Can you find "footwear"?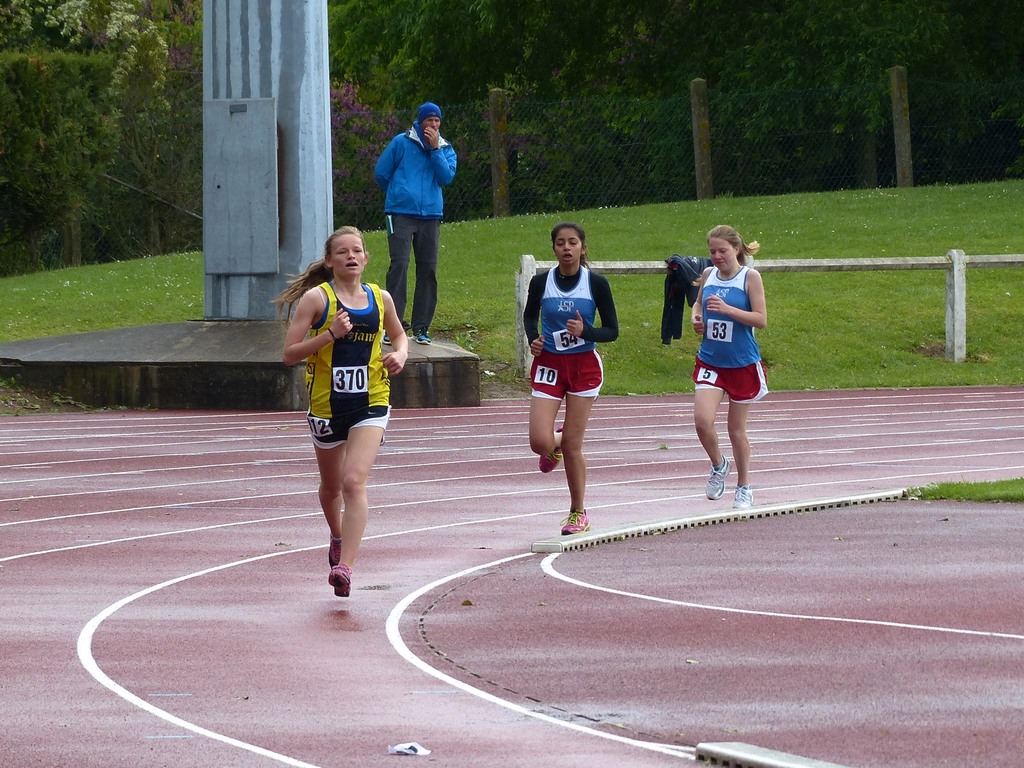
Yes, bounding box: 416 332 433 344.
